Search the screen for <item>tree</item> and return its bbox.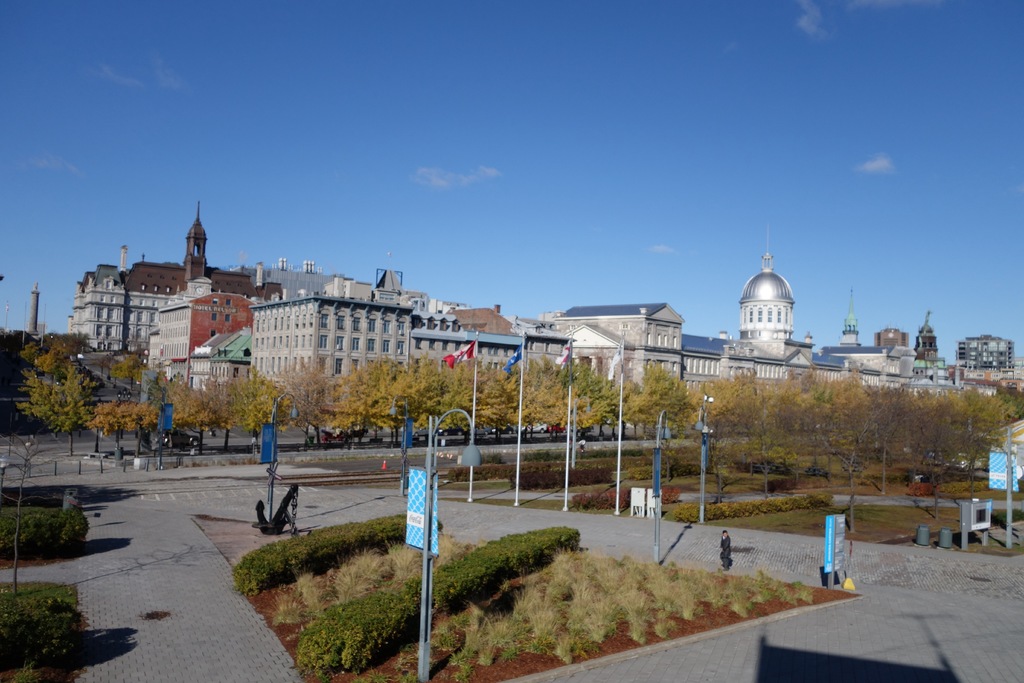
Found: 364/350/435/452.
